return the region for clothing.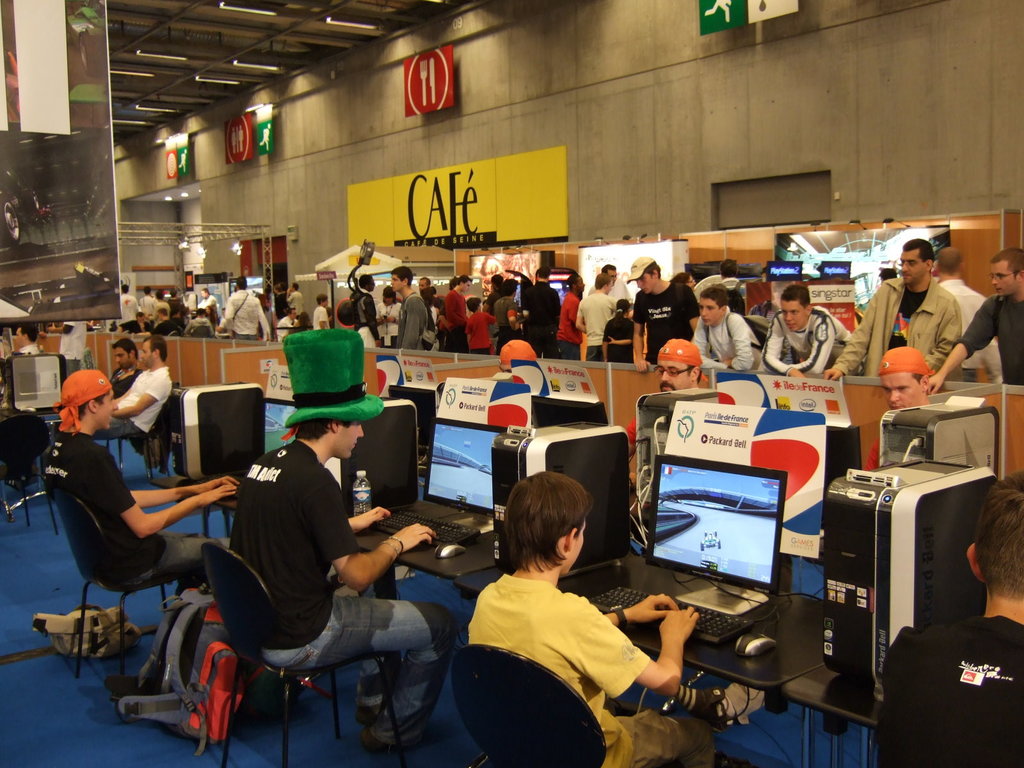
detection(44, 428, 227, 575).
